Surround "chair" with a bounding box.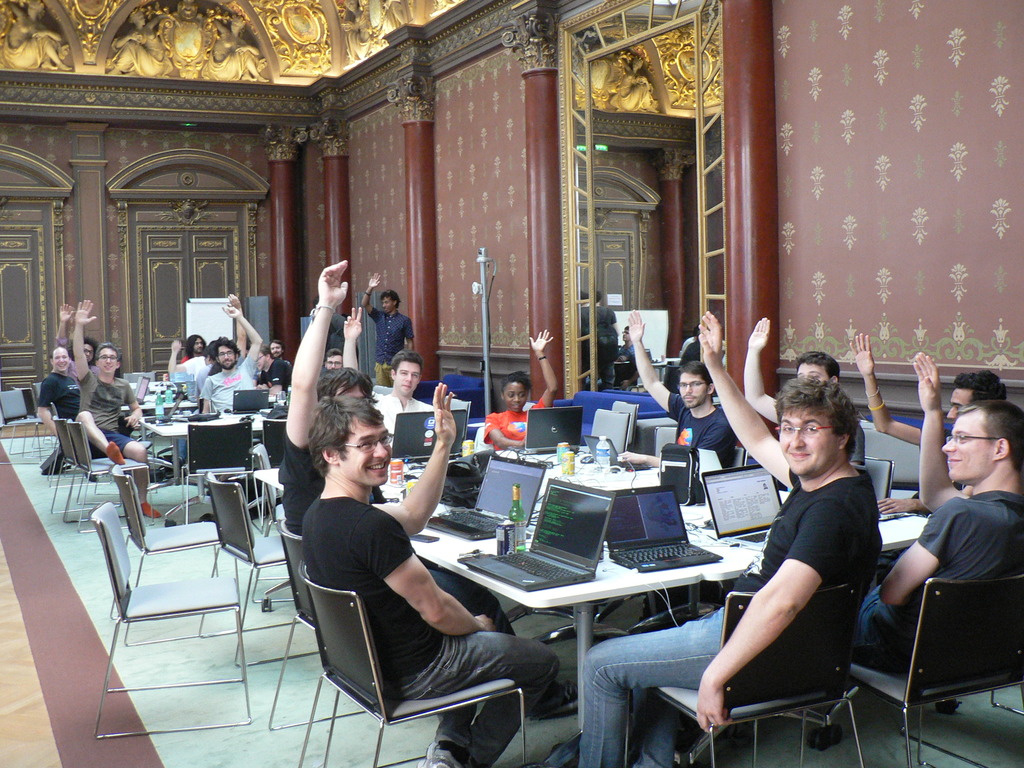
(845,570,1023,767).
